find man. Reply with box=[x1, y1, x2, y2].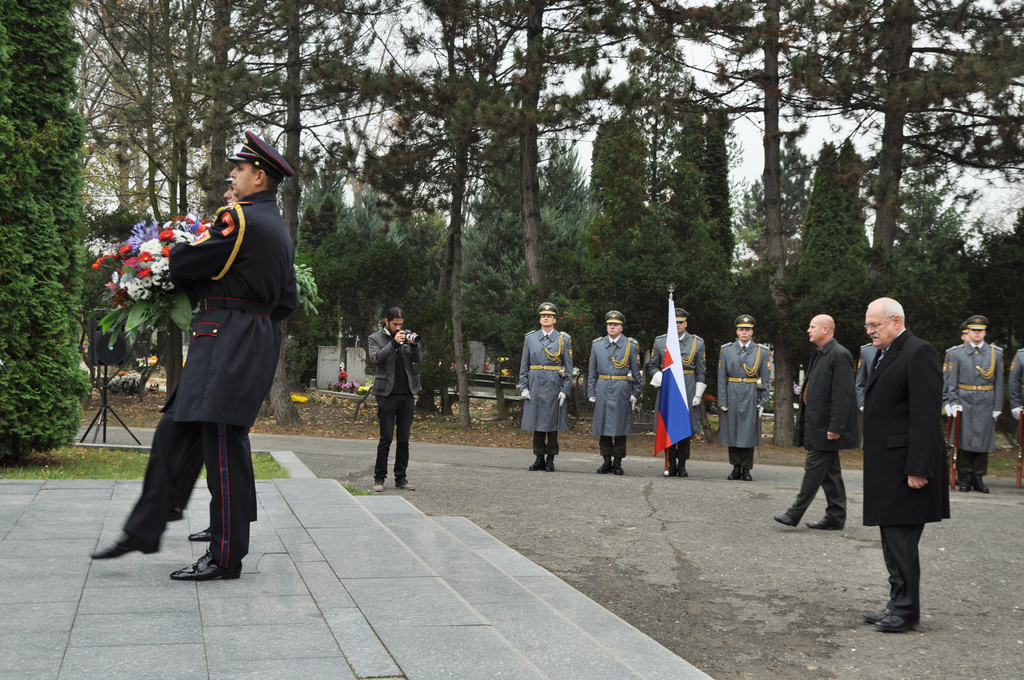
box=[588, 310, 641, 479].
